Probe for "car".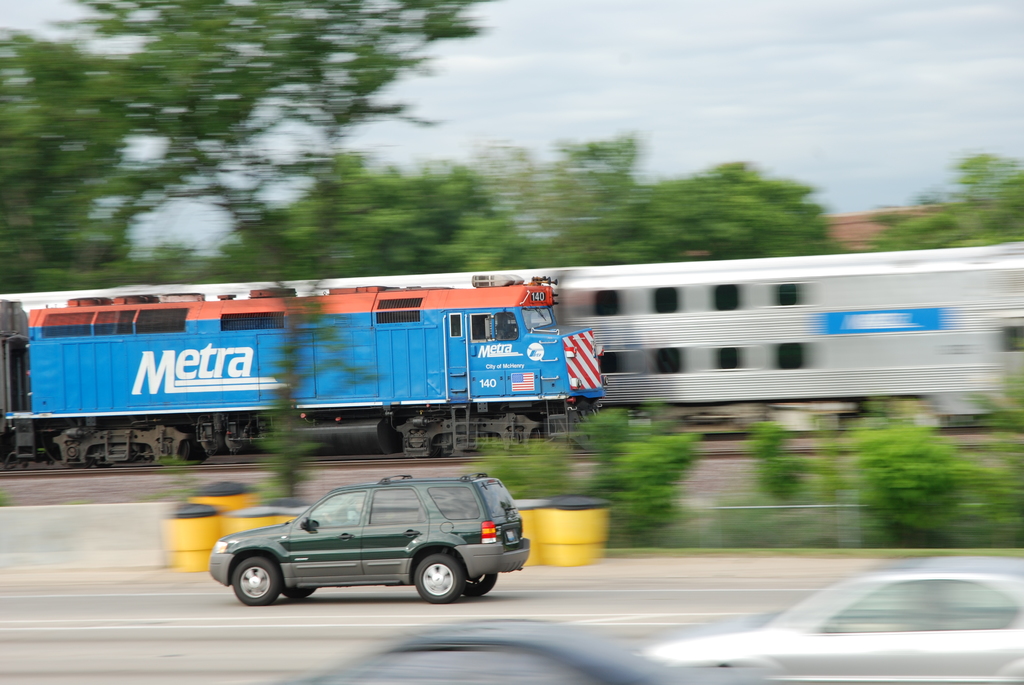
Probe result: locate(292, 623, 699, 684).
